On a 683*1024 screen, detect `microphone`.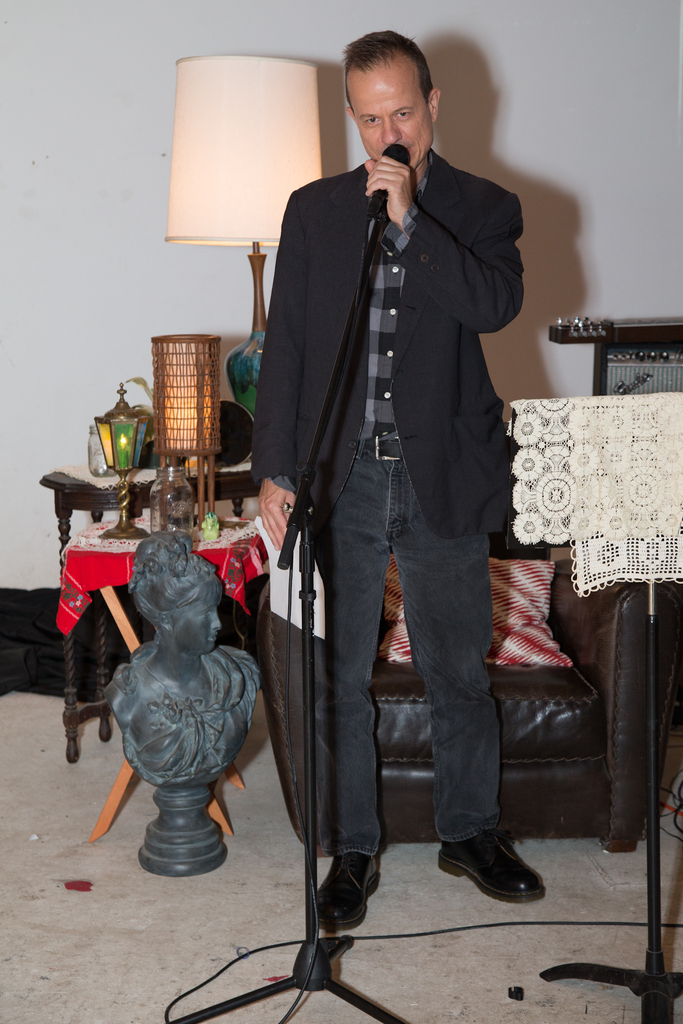
rect(359, 140, 413, 214).
